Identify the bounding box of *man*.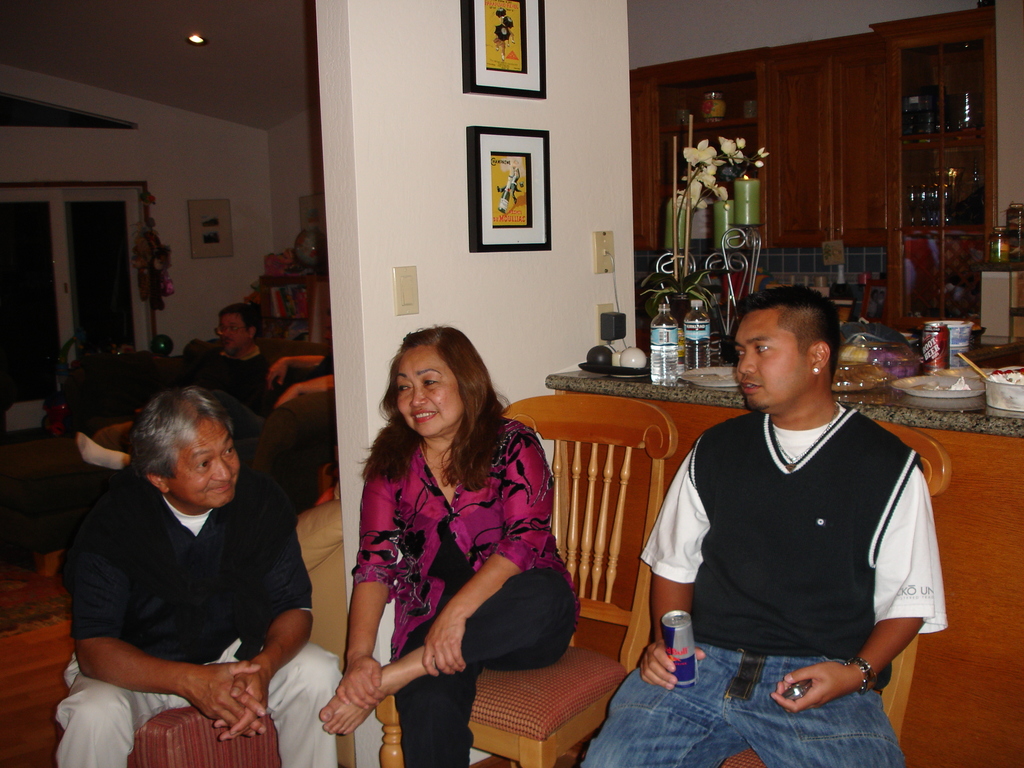
<box>655,273,948,744</box>.
